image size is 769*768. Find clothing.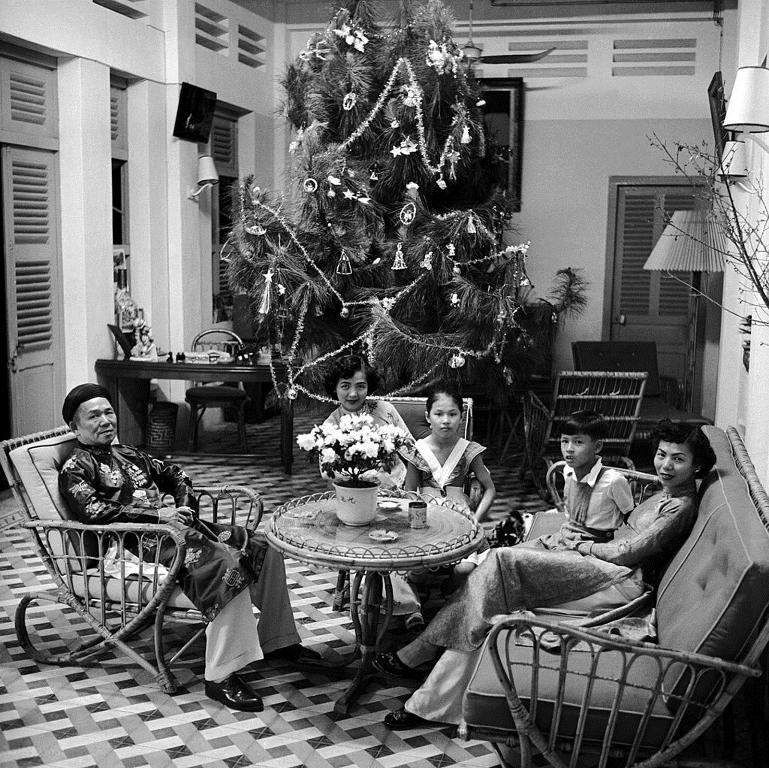
BBox(321, 398, 416, 486).
